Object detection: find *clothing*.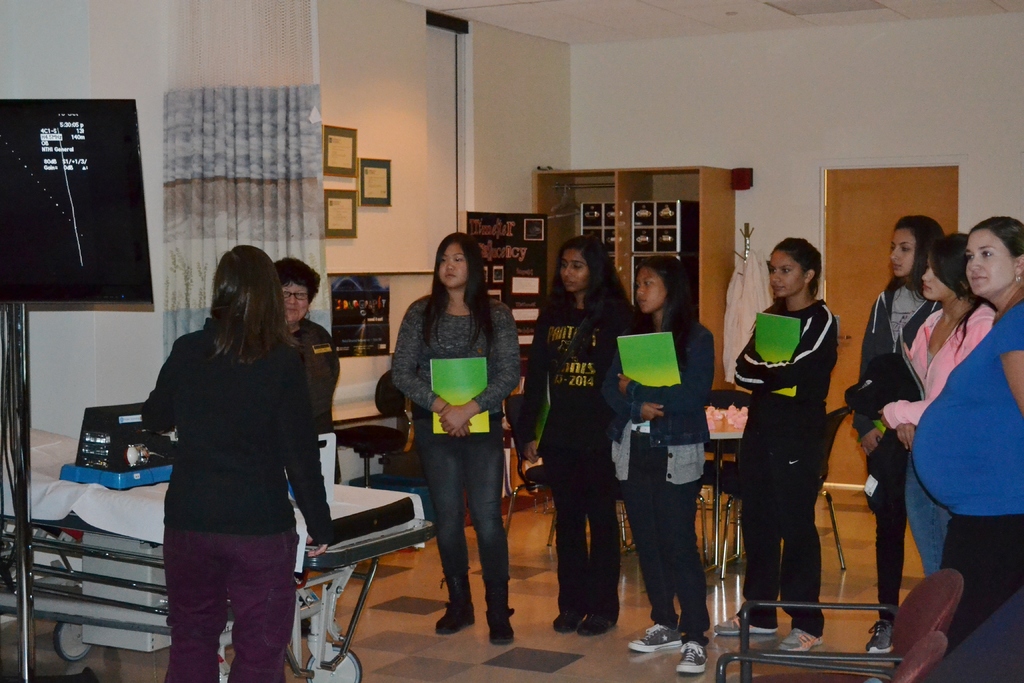
{"left": 525, "top": 283, "right": 644, "bottom": 604}.
